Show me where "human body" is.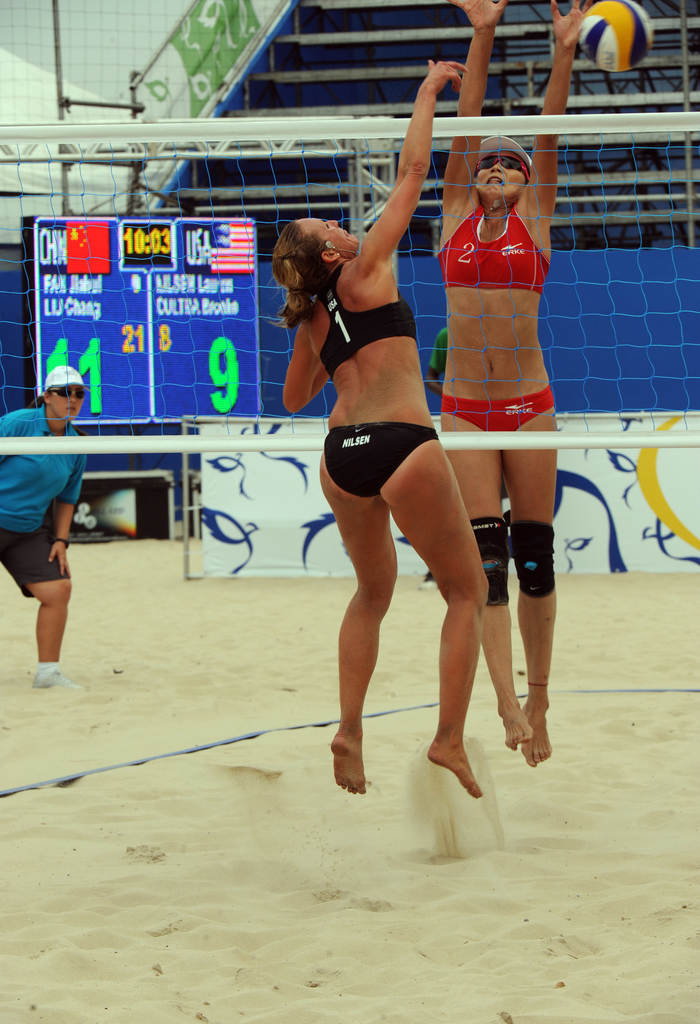
"human body" is at x1=0, y1=396, x2=83, y2=698.
